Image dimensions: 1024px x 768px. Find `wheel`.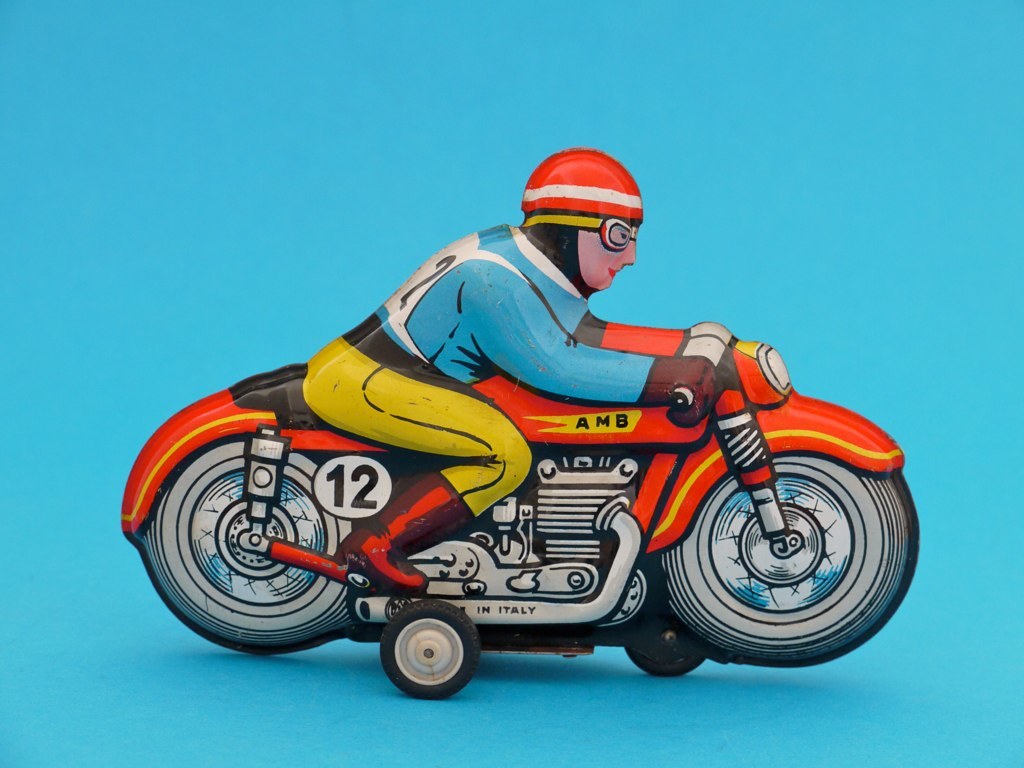
BBox(140, 433, 358, 653).
